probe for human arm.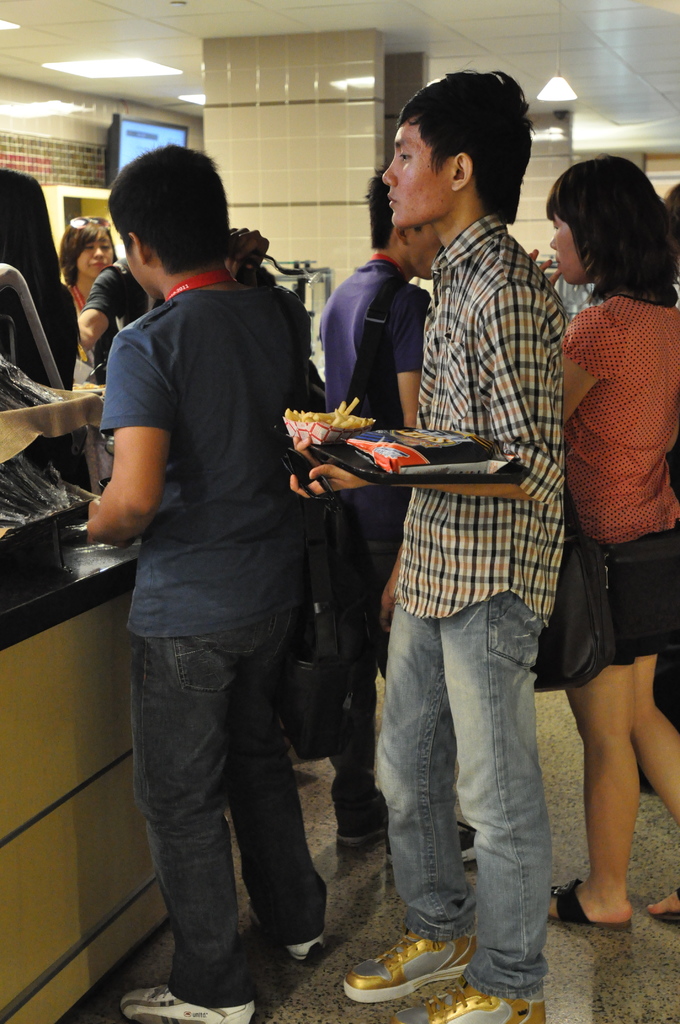
Probe result: 74 261 123 354.
